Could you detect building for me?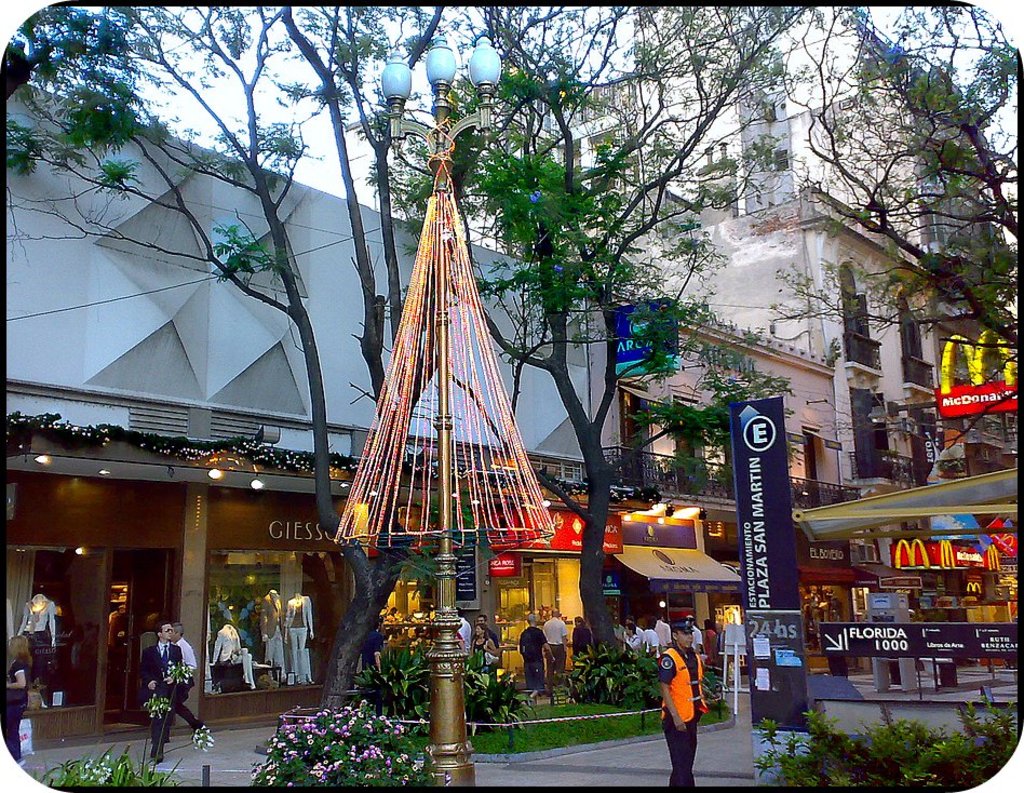
Detection result: (x1=621, y1=297, x2=838, y2=682).
